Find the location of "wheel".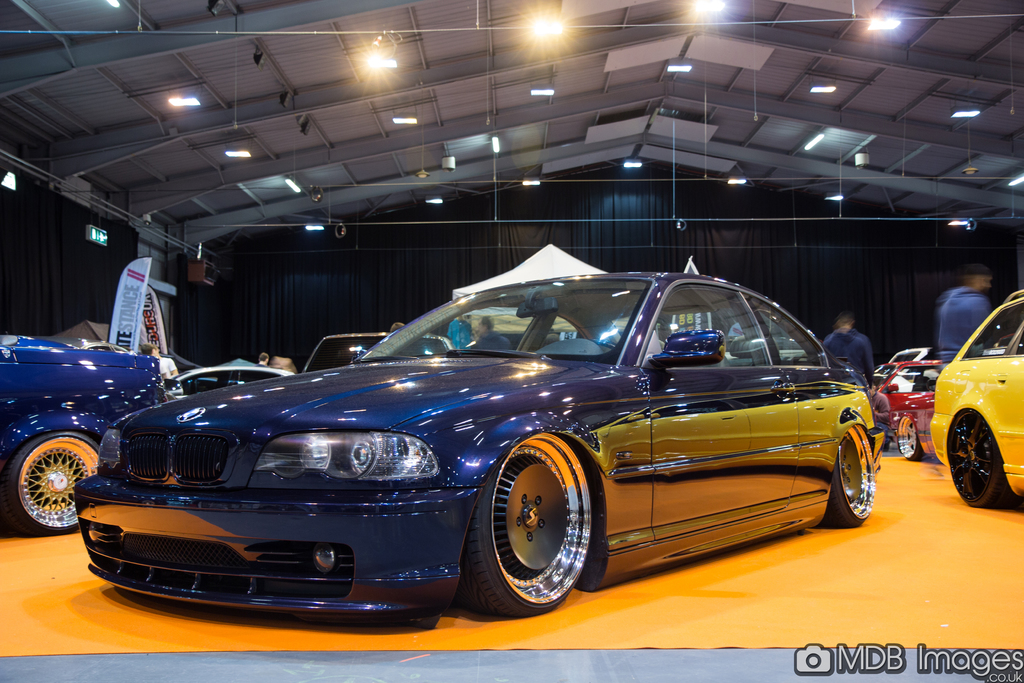
Location: crop(595, 340, 620, 350).
